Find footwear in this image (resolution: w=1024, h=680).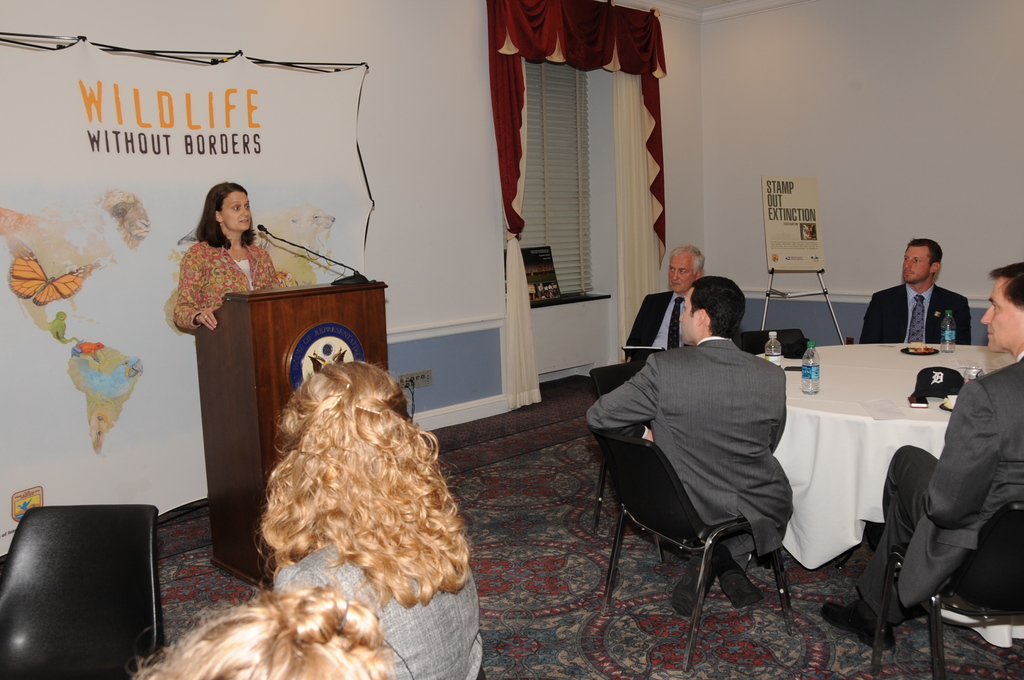
l=820, t=600, r=896, b=652.
